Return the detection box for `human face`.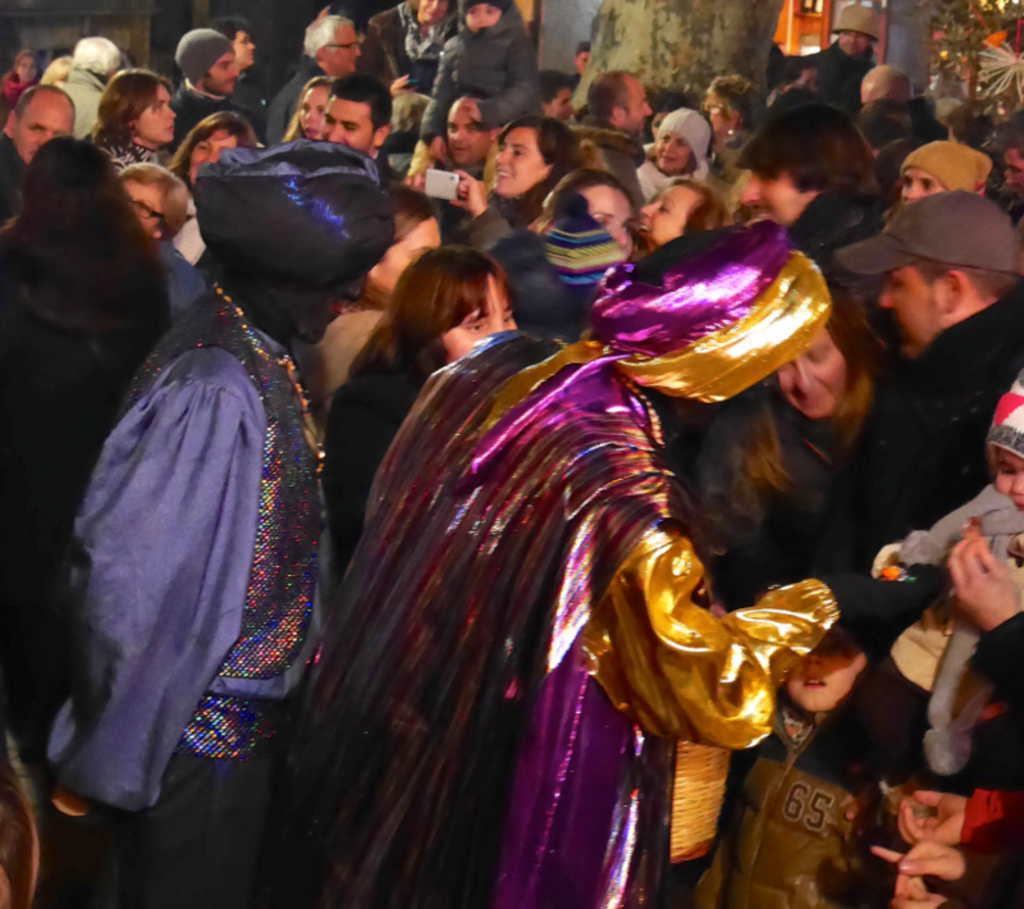
<region>539, 90, 572, 122</region>.
